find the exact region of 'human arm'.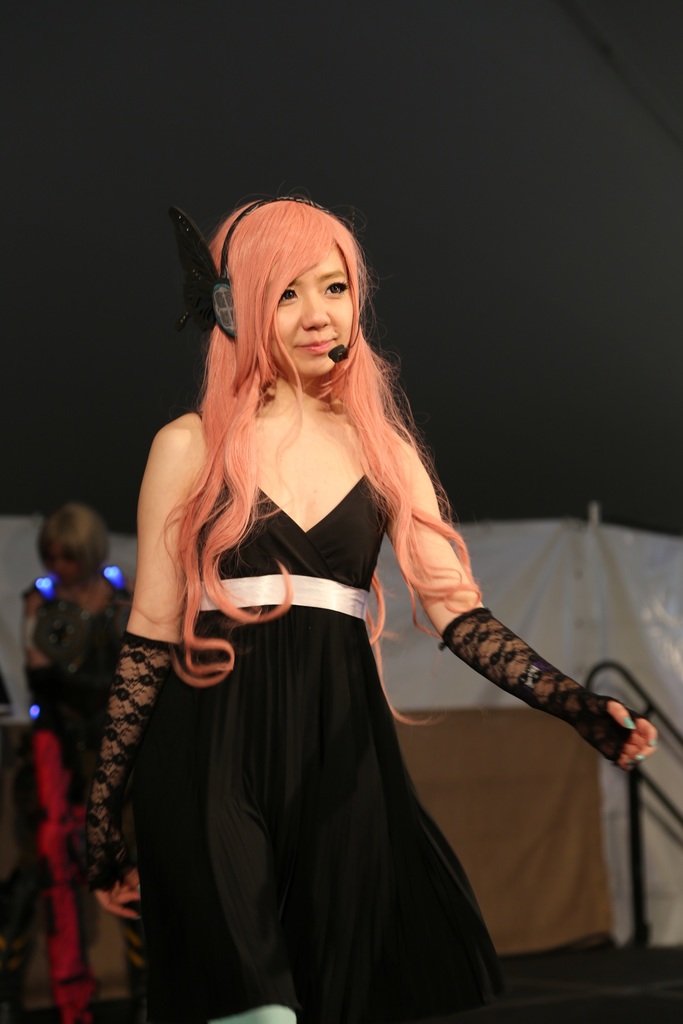
Exact region: x1=390 y1=431 x2=659 y2=770.
